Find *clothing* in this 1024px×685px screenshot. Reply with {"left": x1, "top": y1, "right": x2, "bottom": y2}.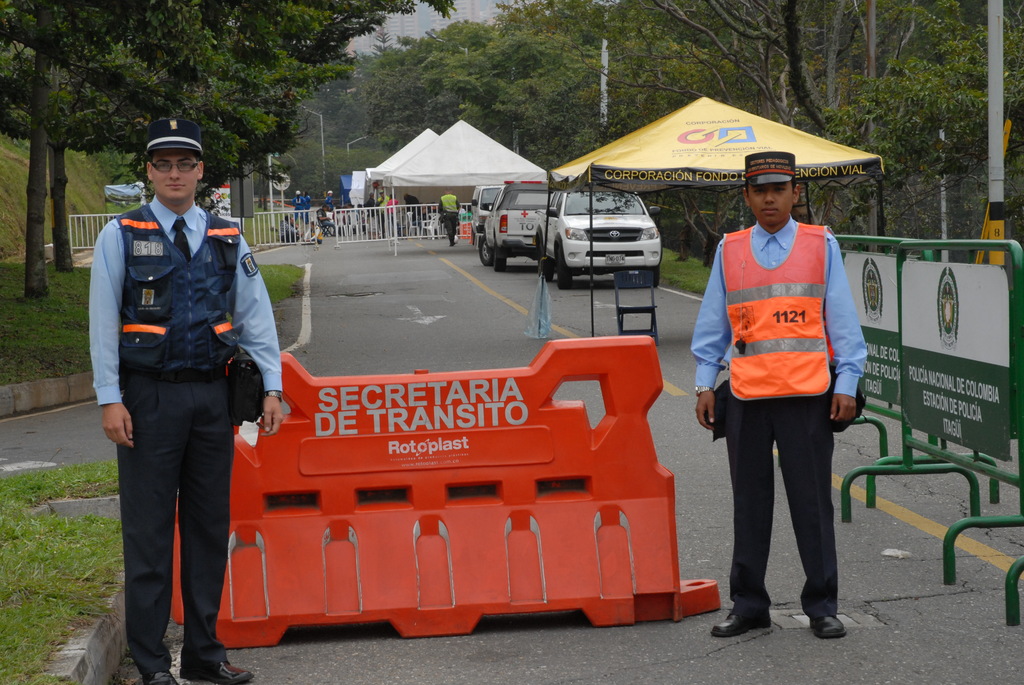
{"left": 301, "top": 191, "right": 315, "bottom": 217}.
